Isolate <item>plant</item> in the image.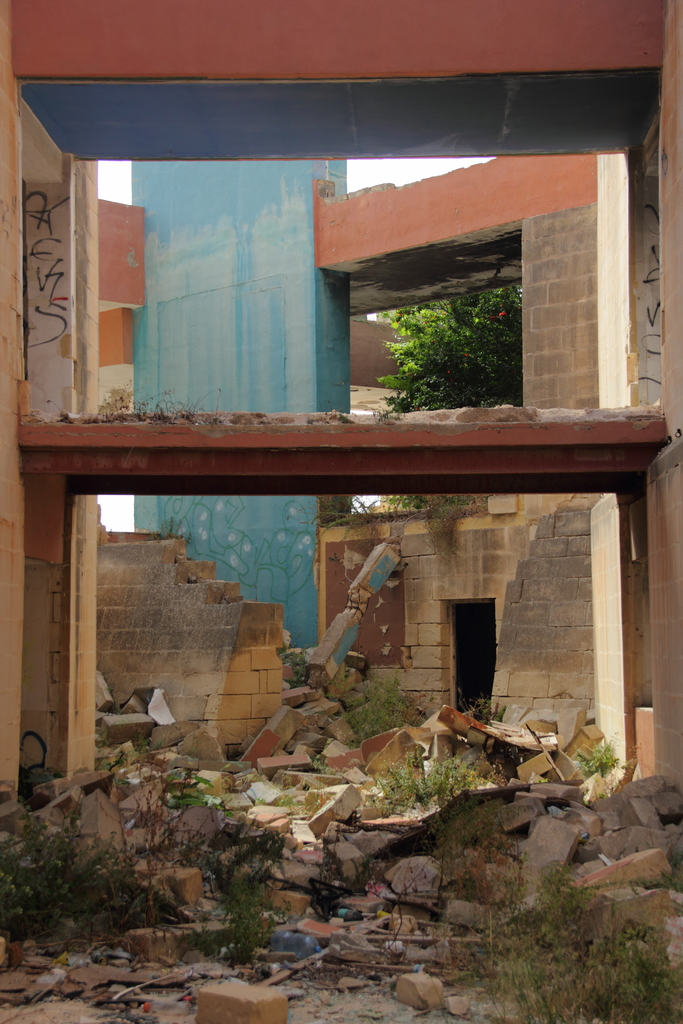
Isolated region: (149,514,194,547).
